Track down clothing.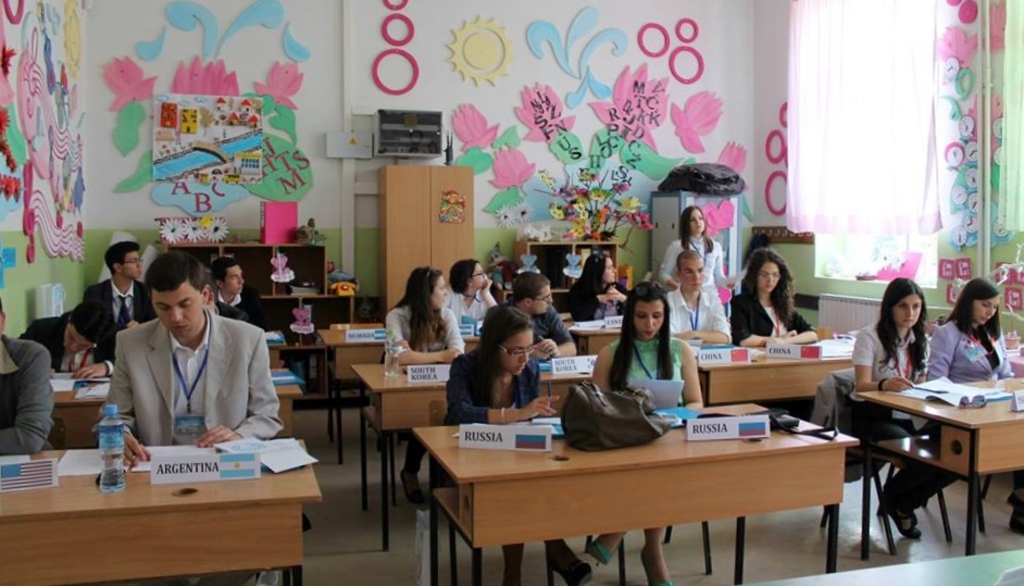
Tracked to detection(926, 319, 1023, 526).
